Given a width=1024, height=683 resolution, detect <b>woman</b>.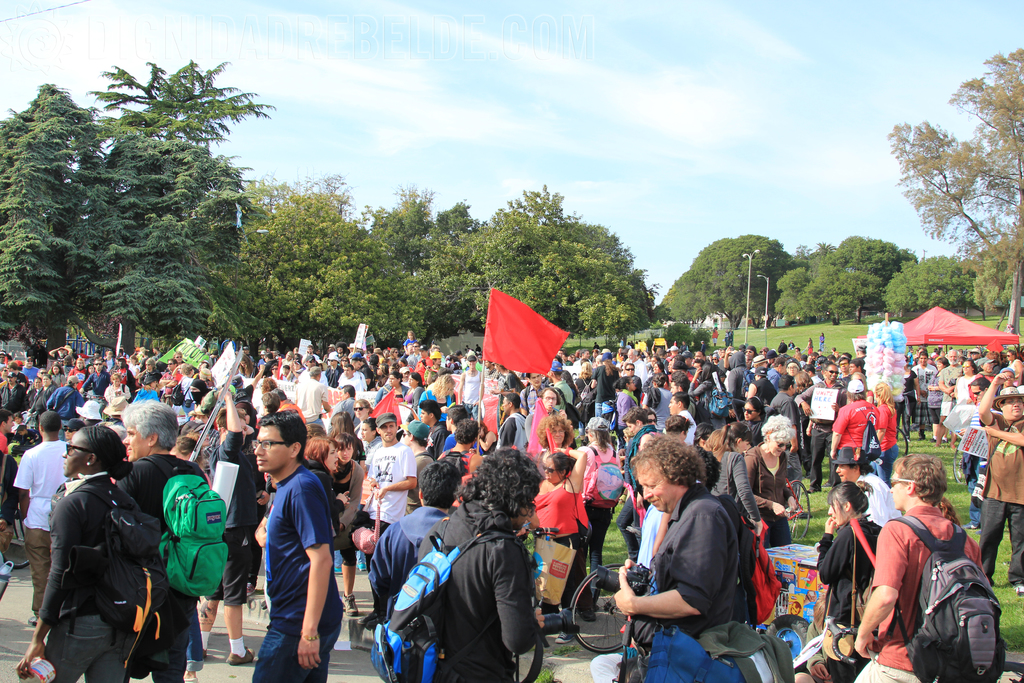
[815,482,884,682].
